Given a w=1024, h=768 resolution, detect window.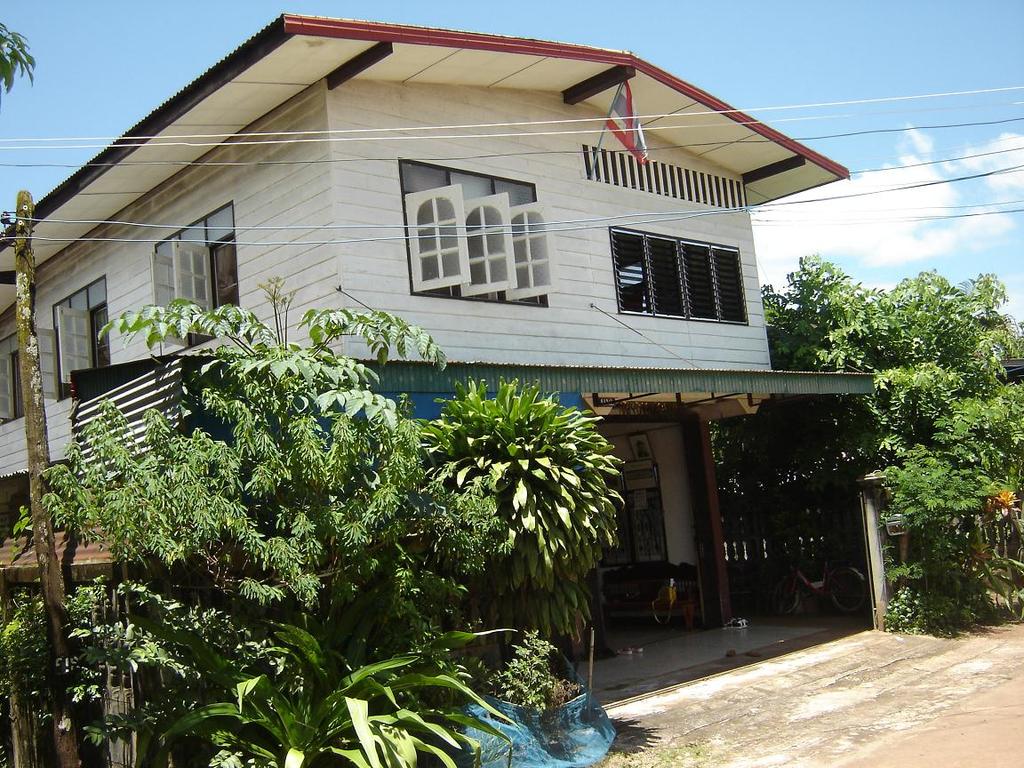
bbox=(390, 159, 538, 296).
